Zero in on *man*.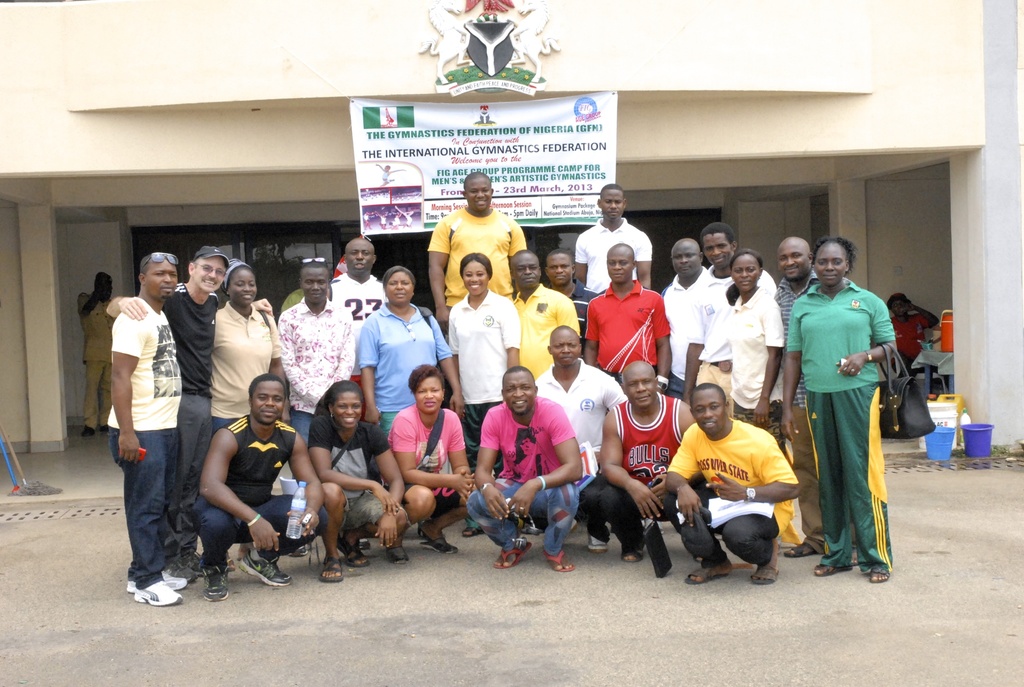
Zeroed in: <region>276, 256, 353, 449</region>.
